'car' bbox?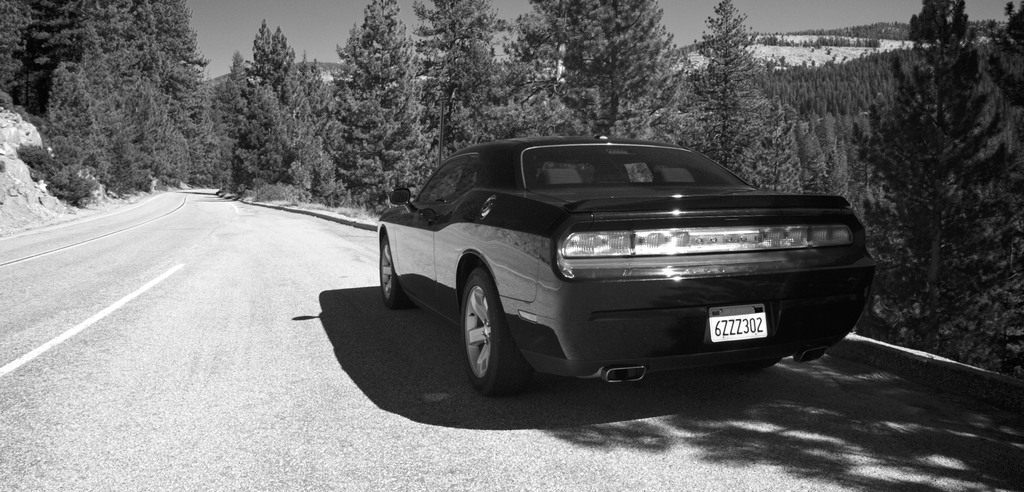
pyautogui.locateOnScreen(356, 129, 860, 389)
